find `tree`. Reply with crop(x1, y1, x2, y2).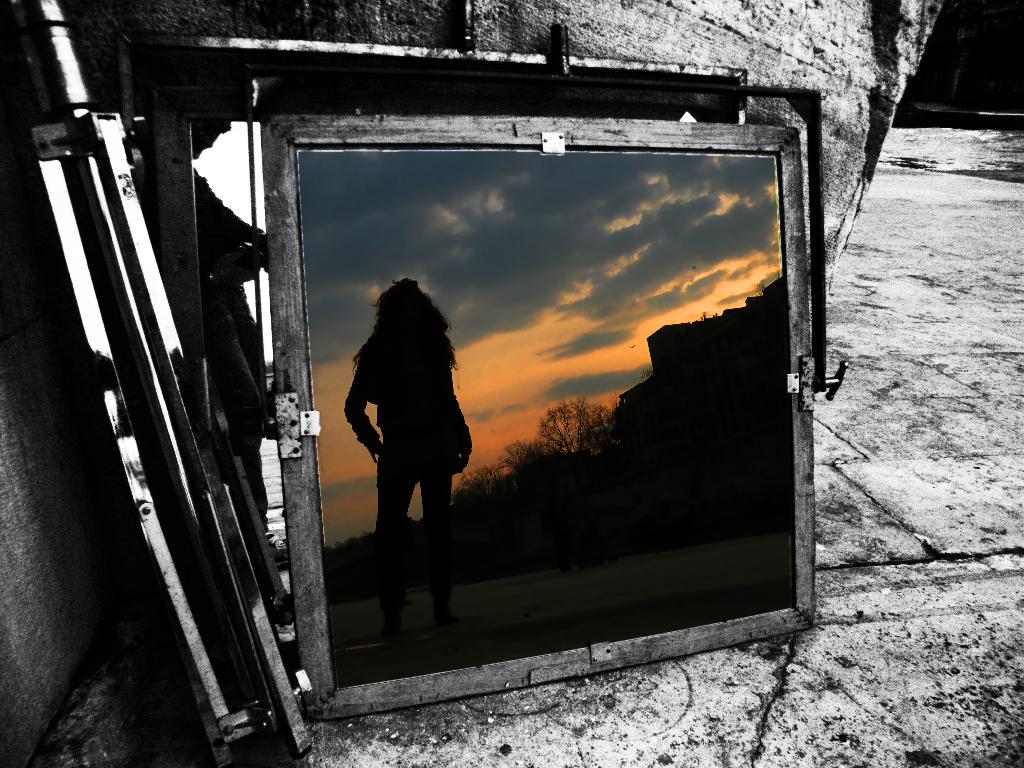
crop(511, 404, 607, 490).
